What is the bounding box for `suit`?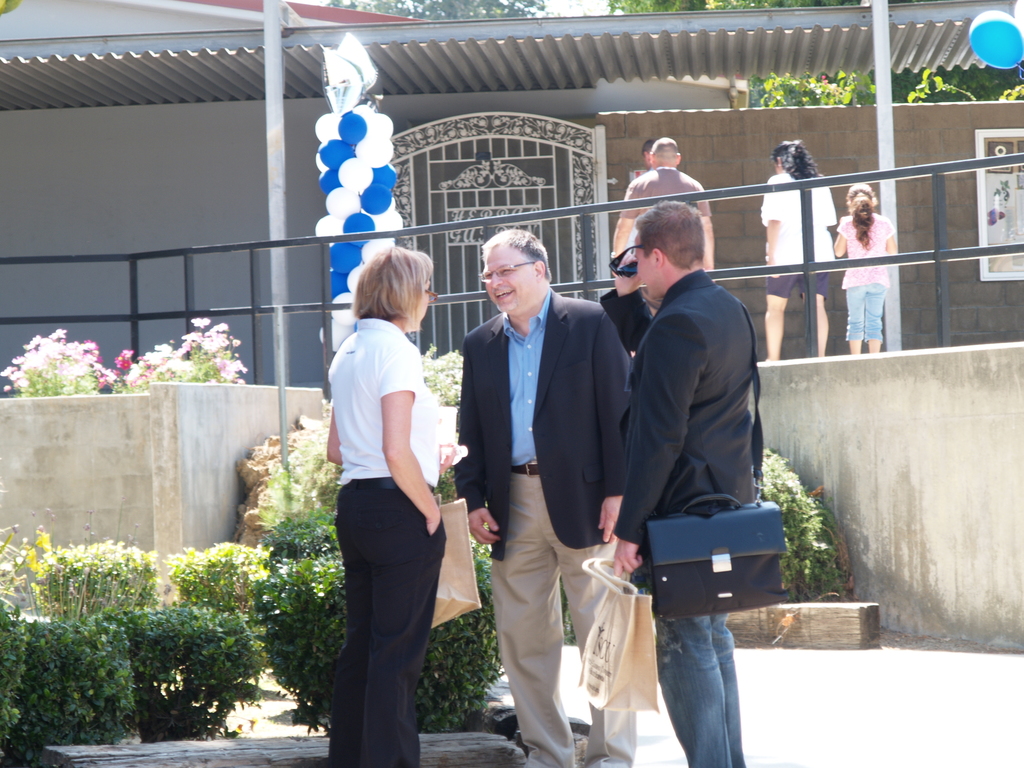
detection(455, 287, 639, 560).
